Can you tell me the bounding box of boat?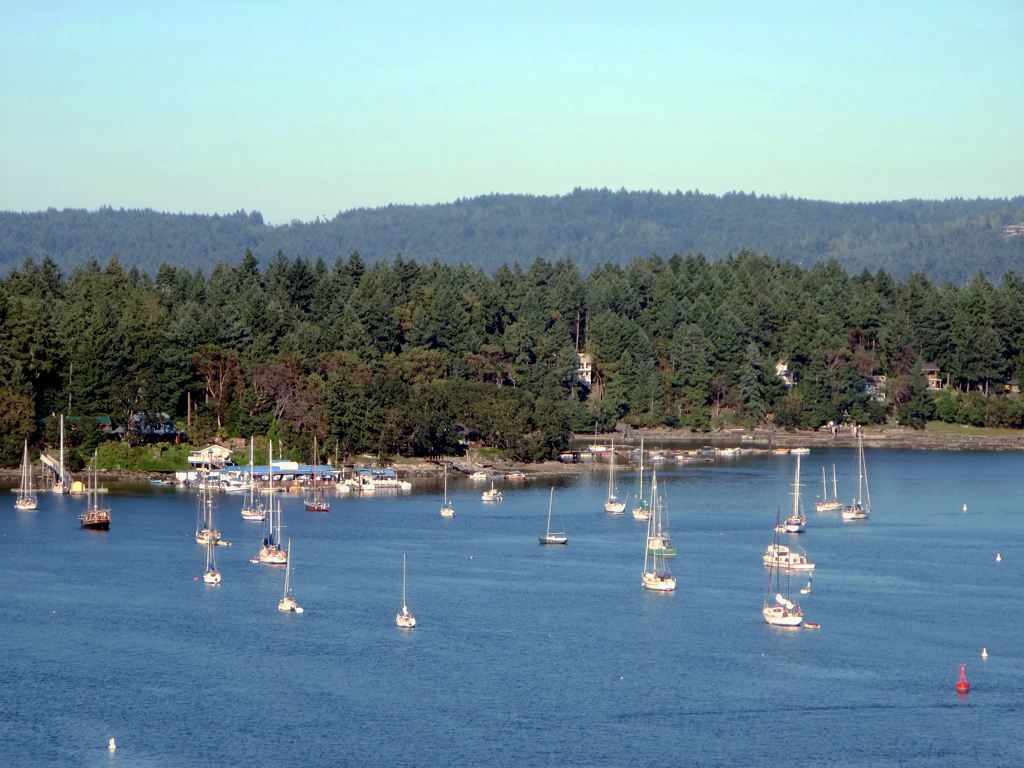
(left=575, top=418, right=604, bottom=451).
